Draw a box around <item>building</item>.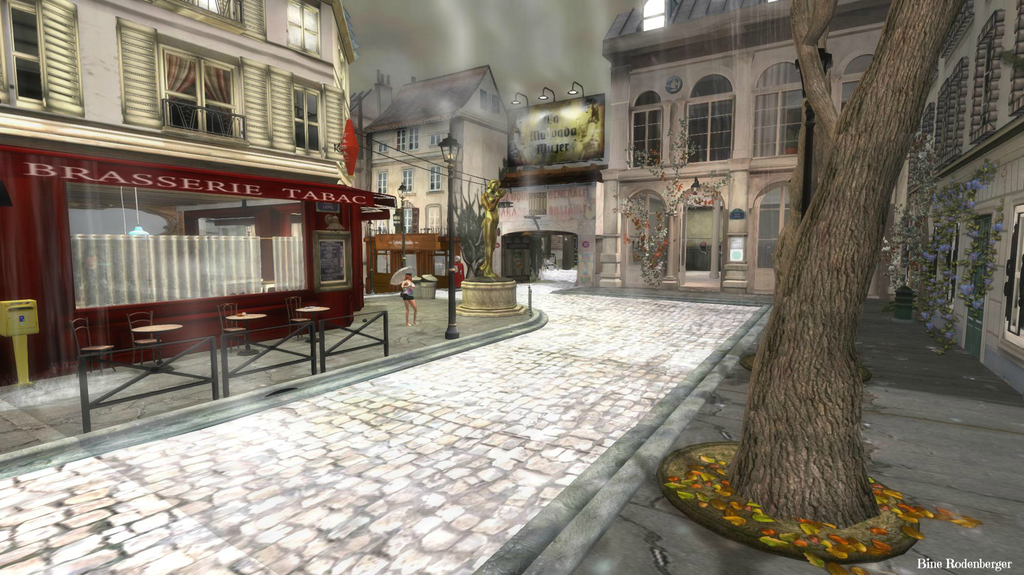
box(513, 82, 607, 287).
